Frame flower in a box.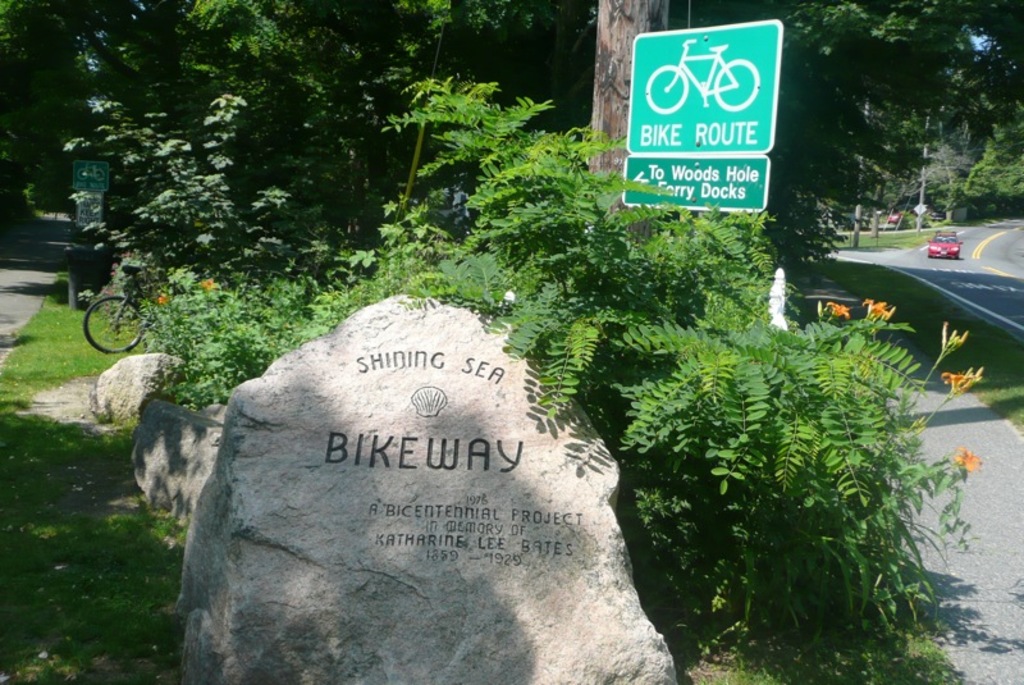
select_region(198, 275, 212, 297).
